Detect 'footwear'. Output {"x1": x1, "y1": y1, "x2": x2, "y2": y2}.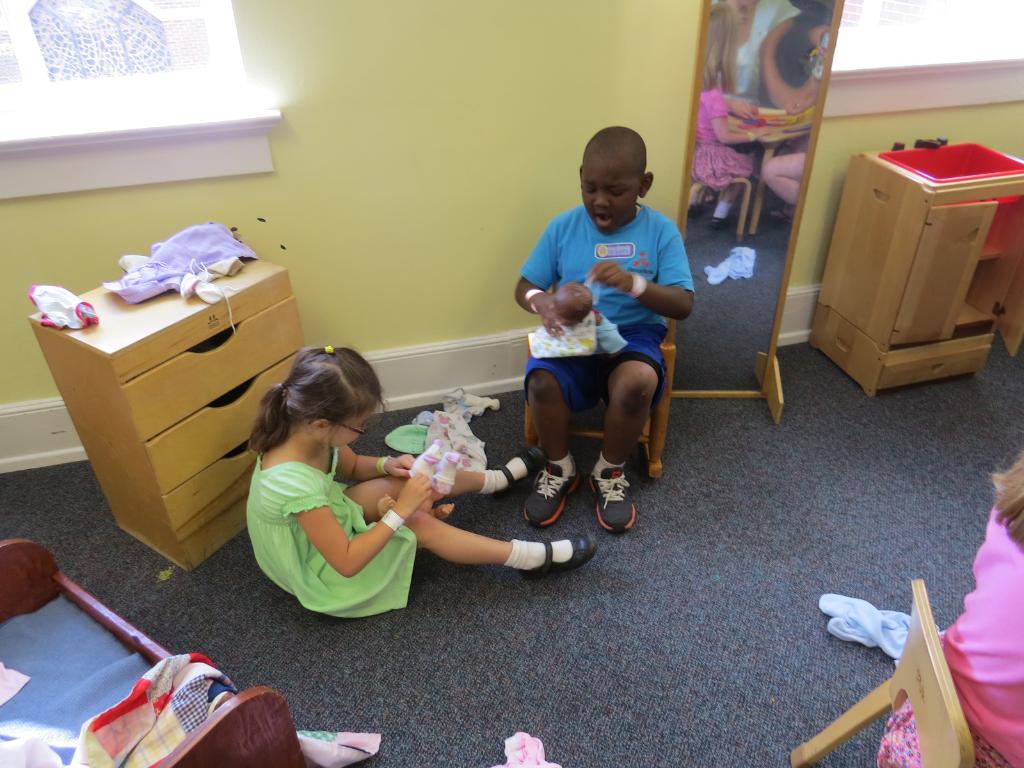
{"x1": 517, "y1": 534, "x2": 591, "y2": 580}.
